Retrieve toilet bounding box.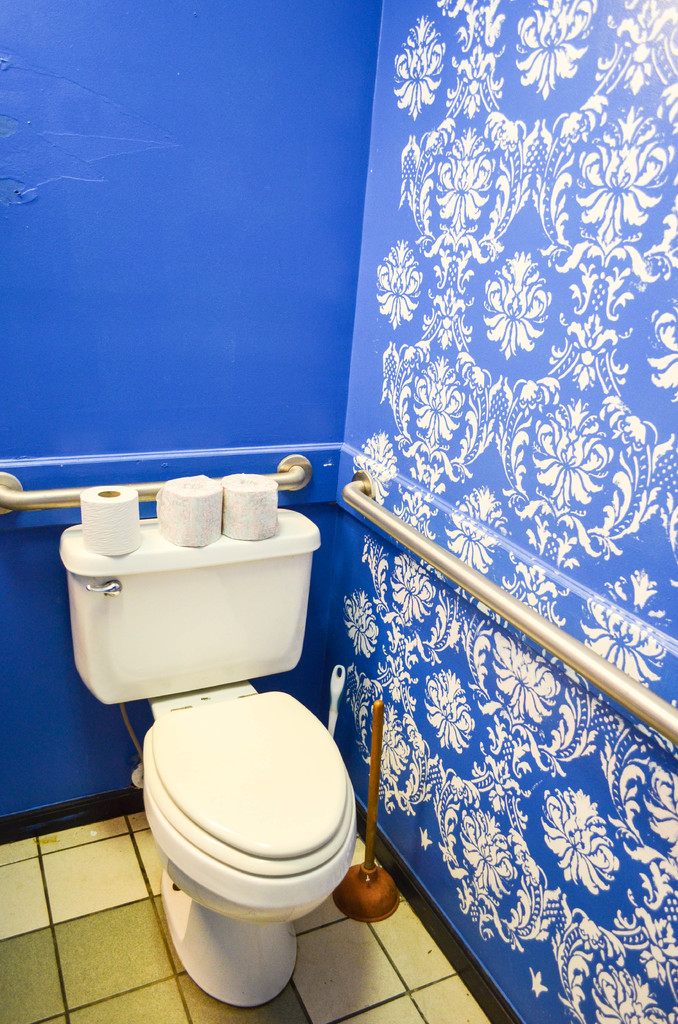
Bounding box: [133,679,361,1008].
